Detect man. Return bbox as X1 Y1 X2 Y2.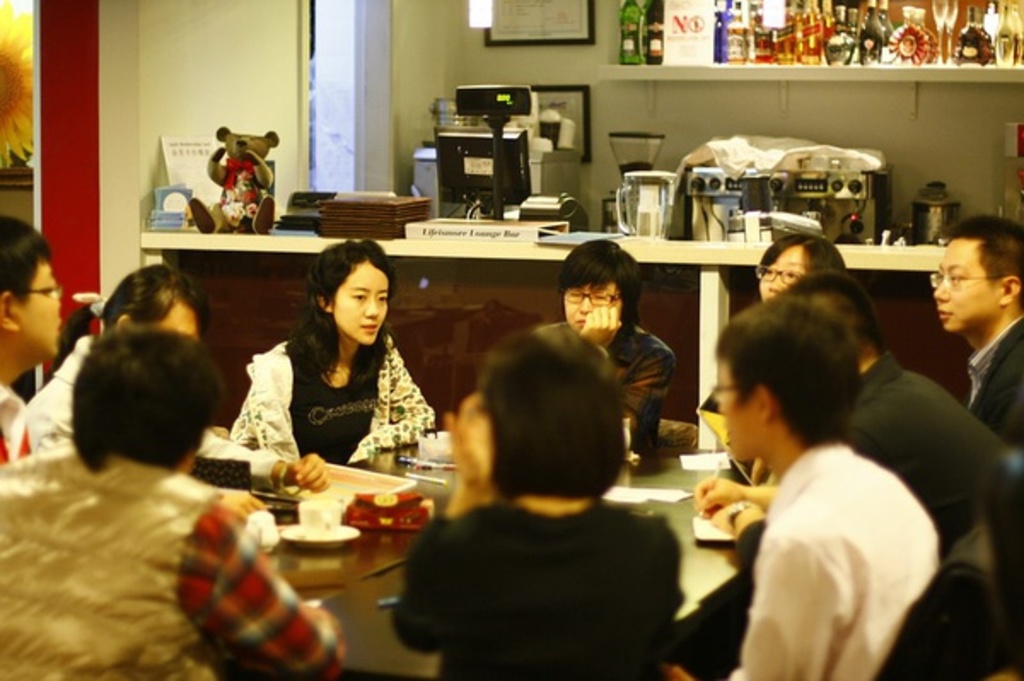
531 241 674 452.
